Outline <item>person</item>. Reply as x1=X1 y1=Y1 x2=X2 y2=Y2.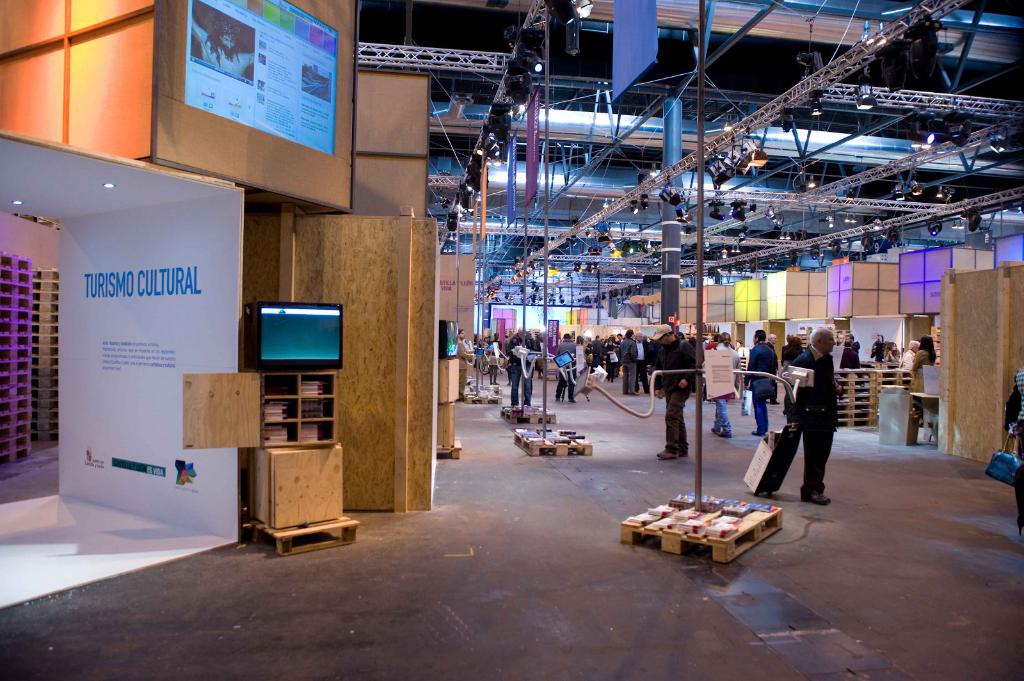
x1=907 y1=335 x2=938 y2=389.
